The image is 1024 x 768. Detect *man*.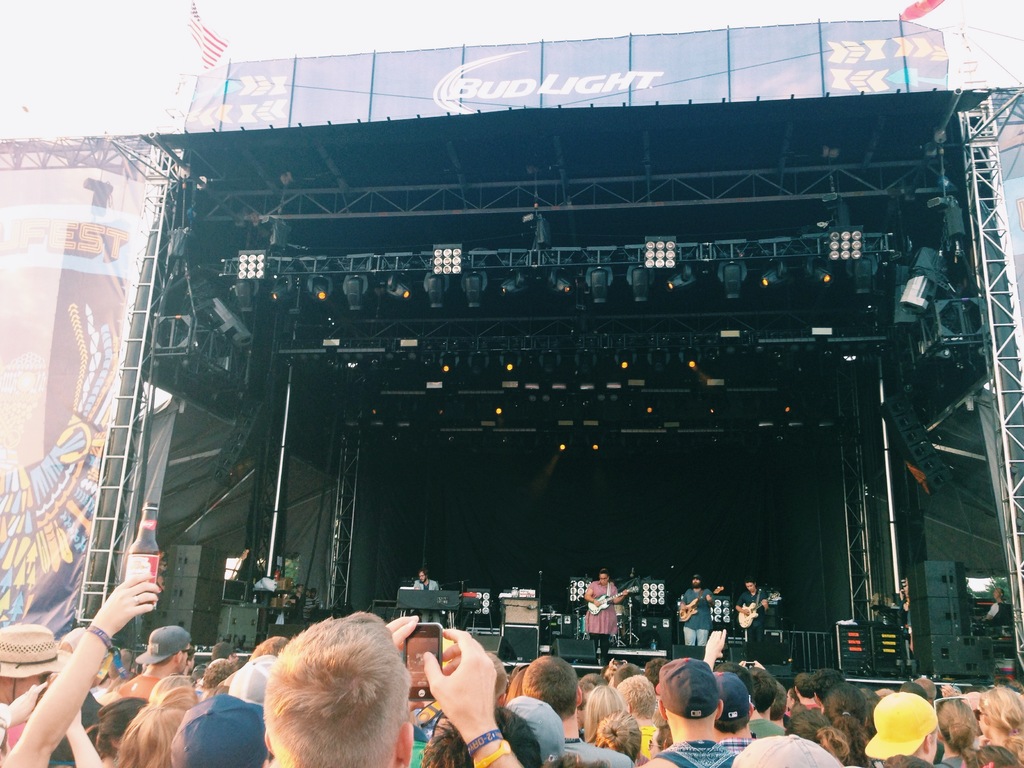
Detection: 862/688/938/767.
